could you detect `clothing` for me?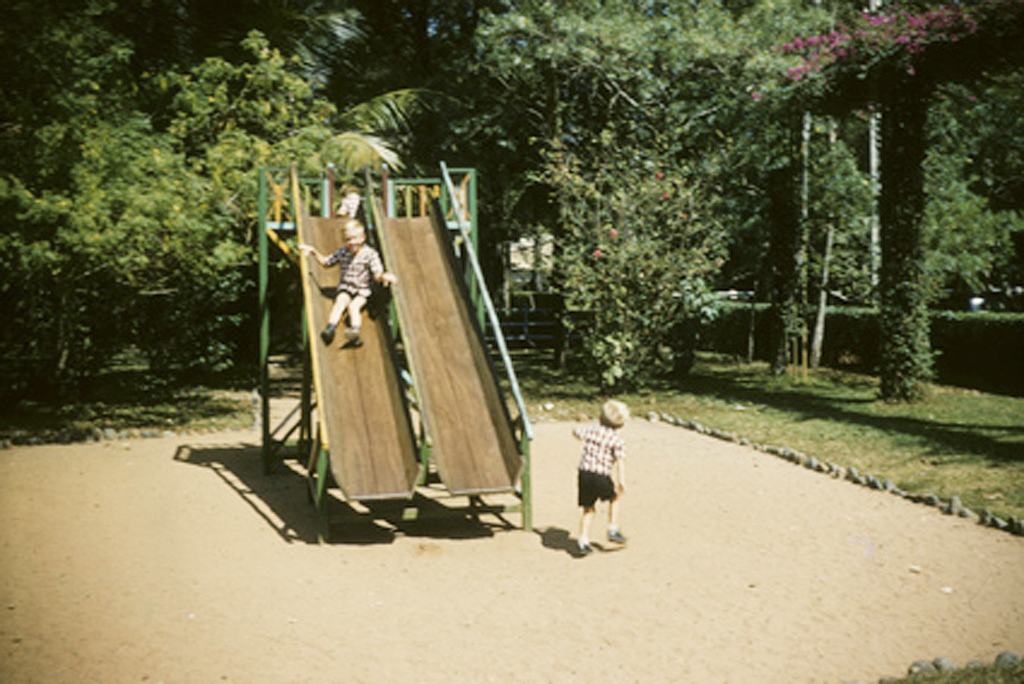
Detection result: (568,420,623,505).
